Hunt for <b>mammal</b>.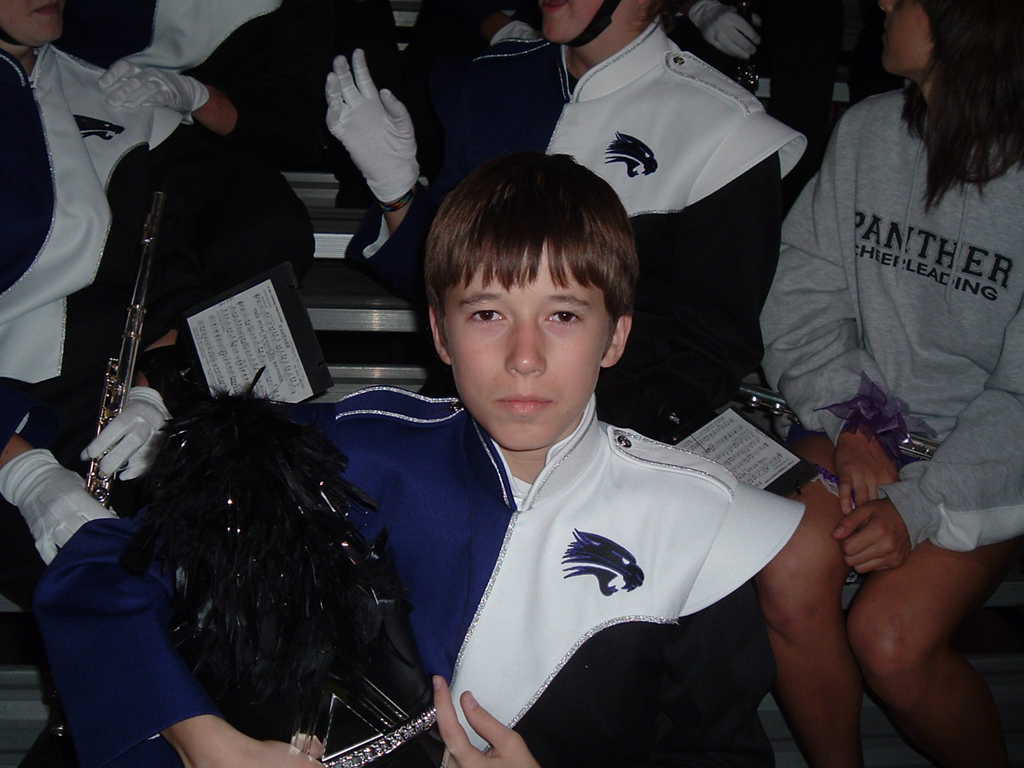
Hunted down at [left=321, top=0, right=807, bottom=442].
